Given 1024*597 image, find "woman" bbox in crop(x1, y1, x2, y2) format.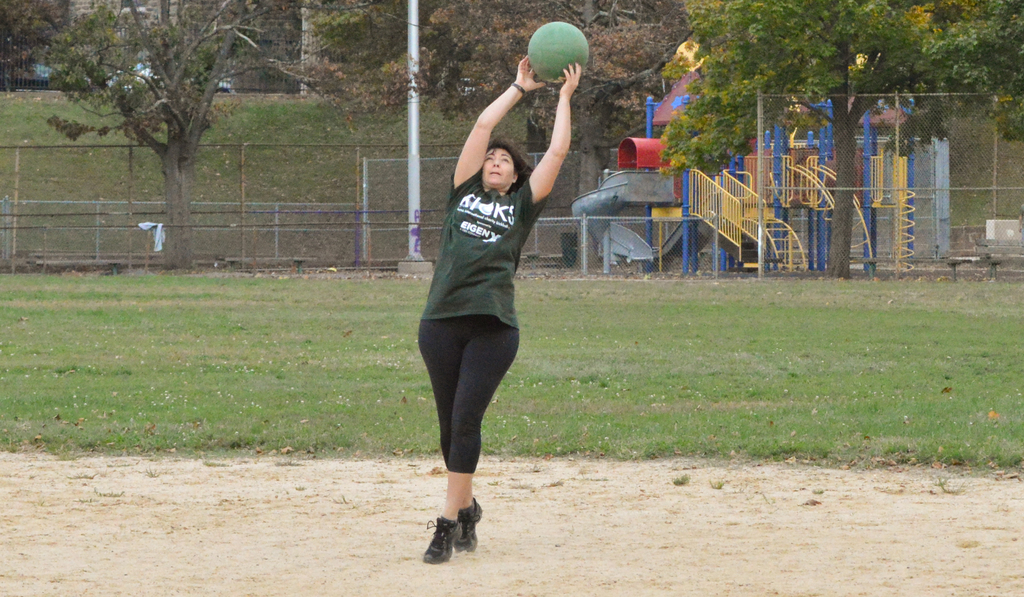
crop(401, 76, 563, 556).
